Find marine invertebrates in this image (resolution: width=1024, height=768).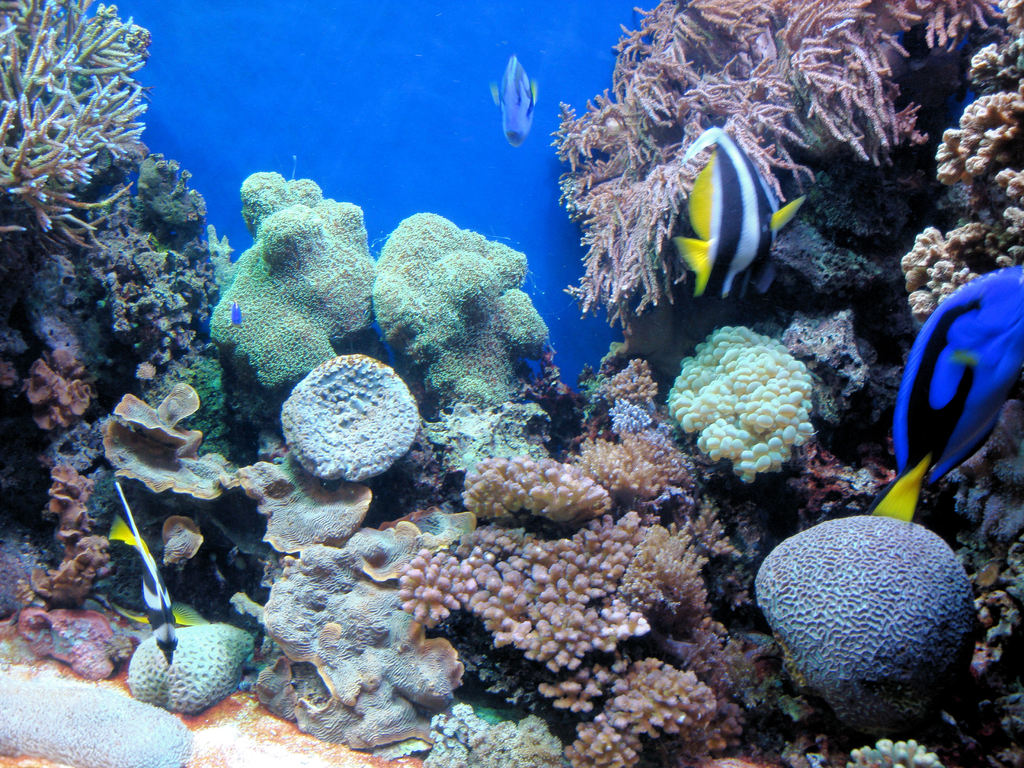
(161,520,212,584).
